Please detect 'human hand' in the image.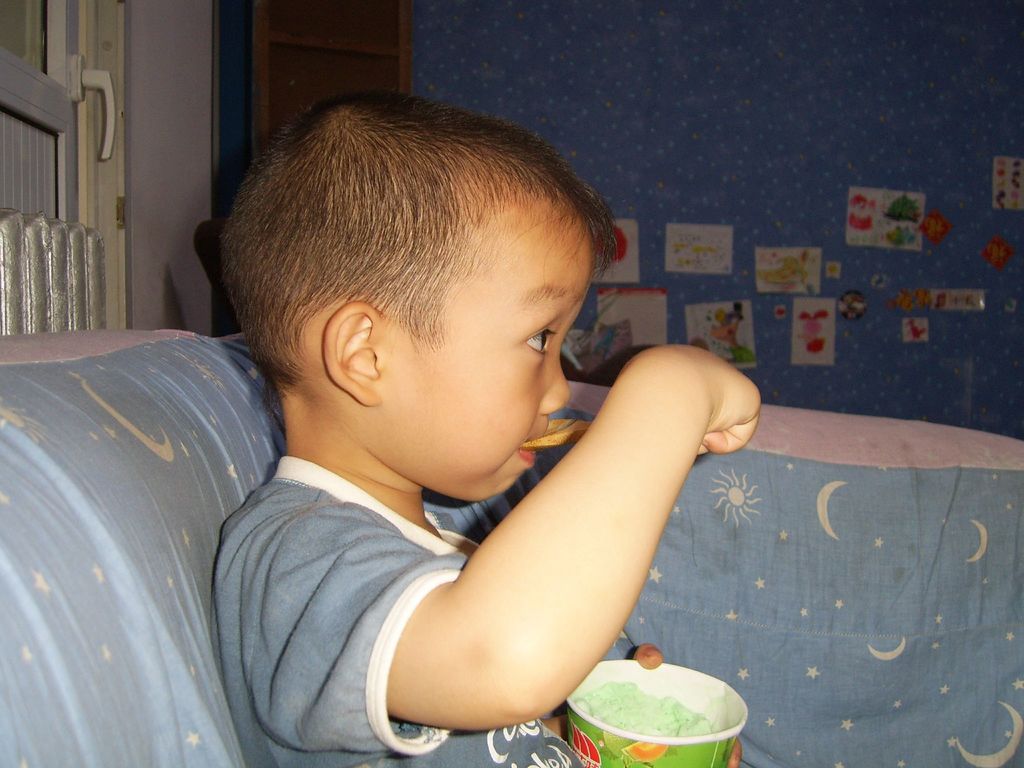
bbox(639, 326, 773, 496).
